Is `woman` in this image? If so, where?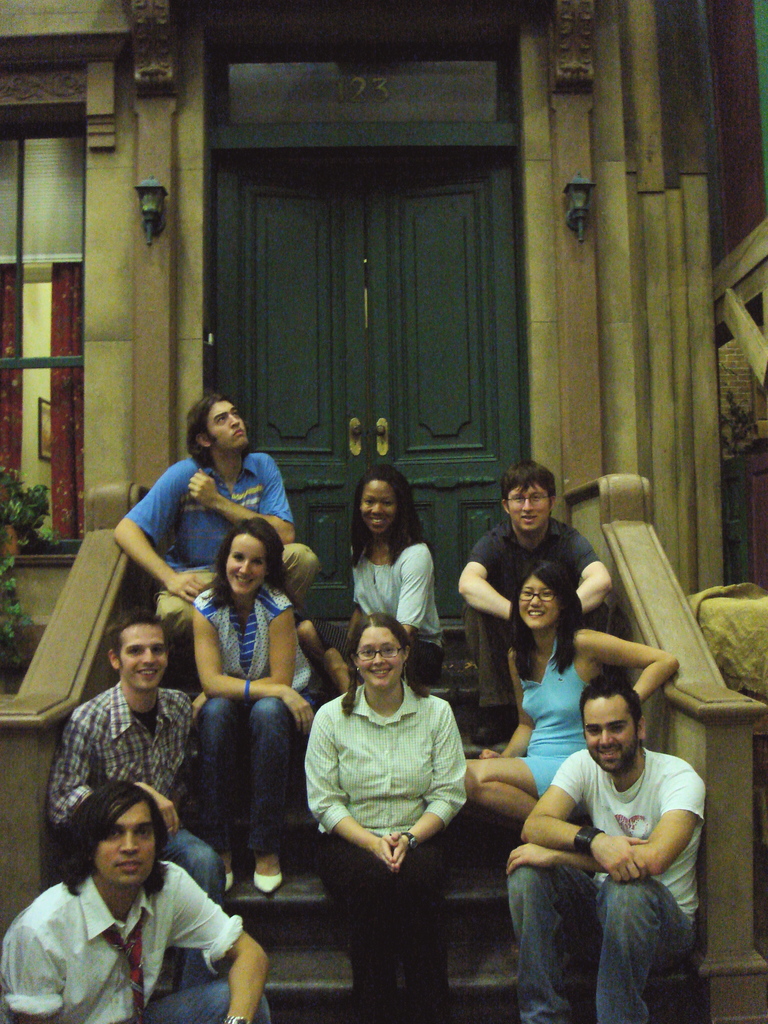
Yes, at <box>456,561,675,851</box>.
